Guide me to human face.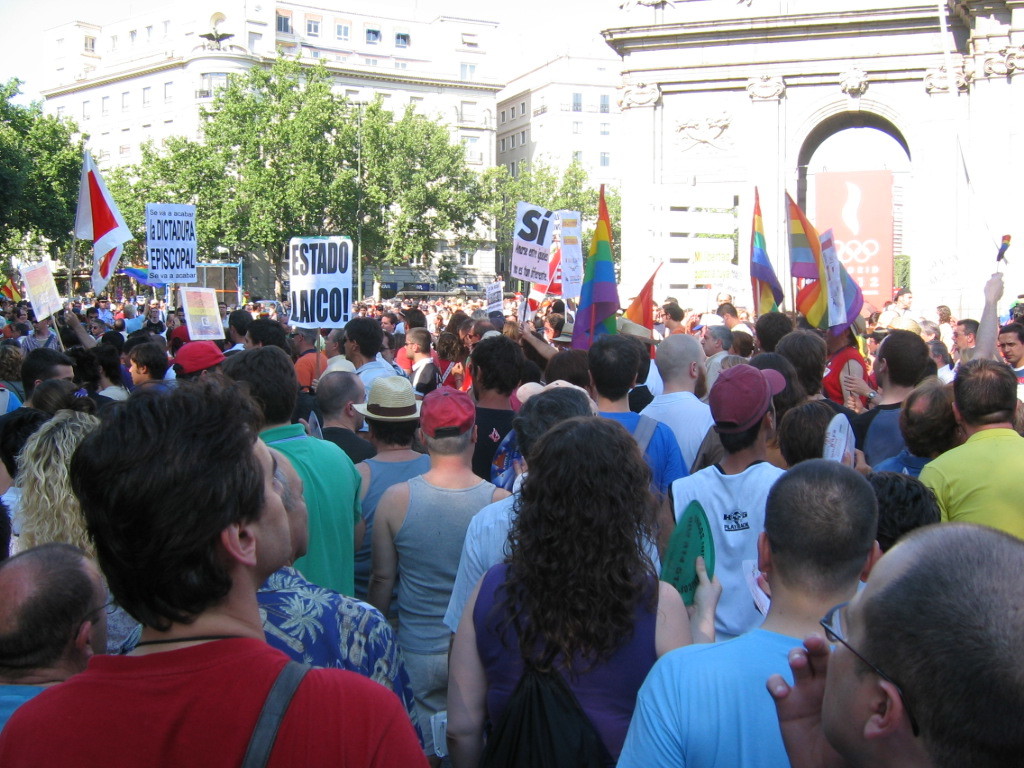
Guidance: 93,324,100,336.
